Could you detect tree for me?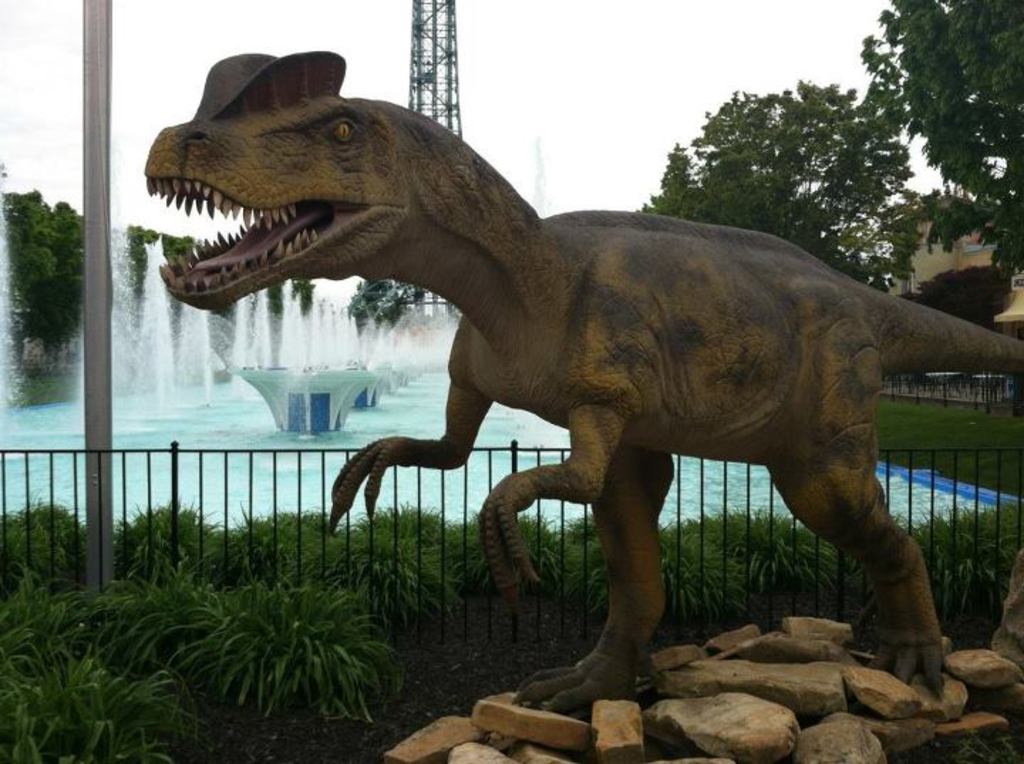
Detection result: <bbox>124, 222, 191, 289</bbox>.
